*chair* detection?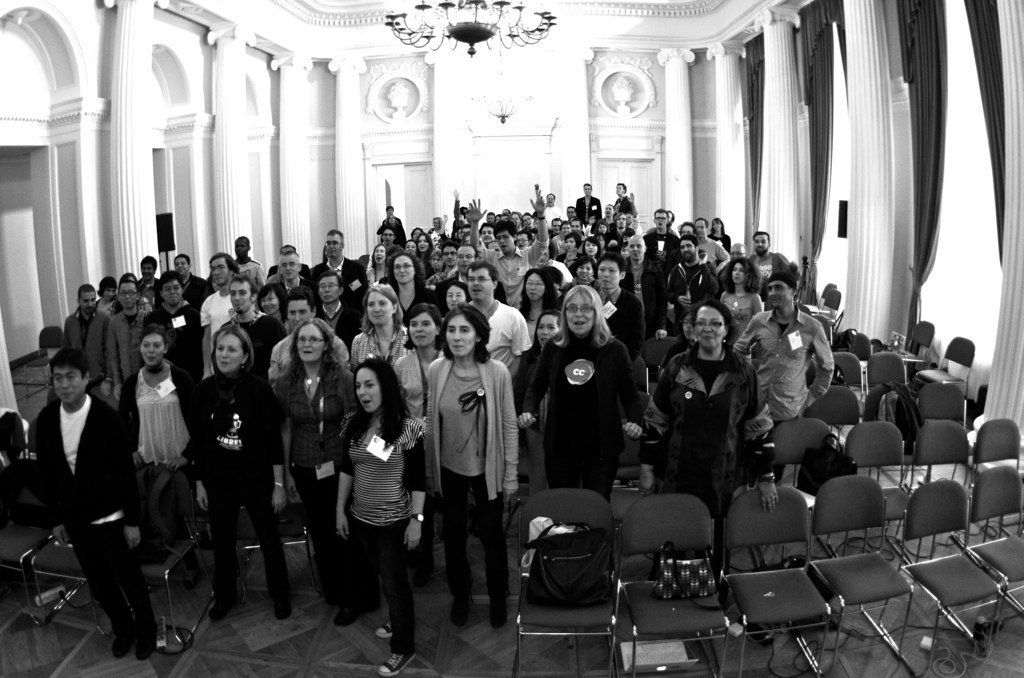
bbox=[876, 478, 1001, 677]
